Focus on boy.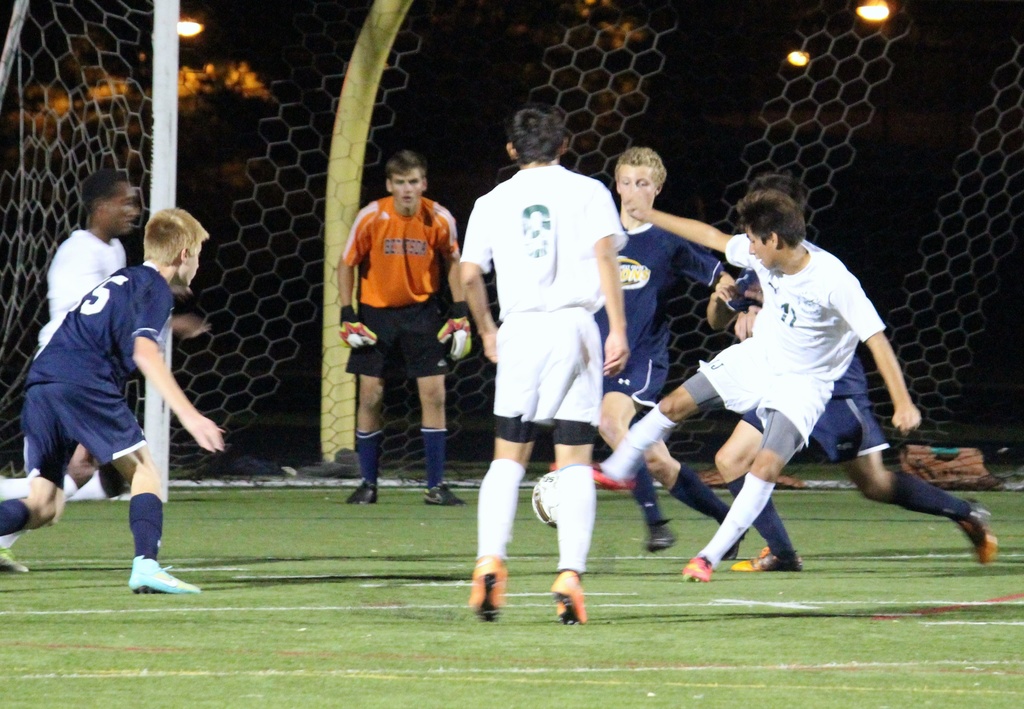
Focused at pyautogui.locateOnScreen(464, 97, 632, 628).
